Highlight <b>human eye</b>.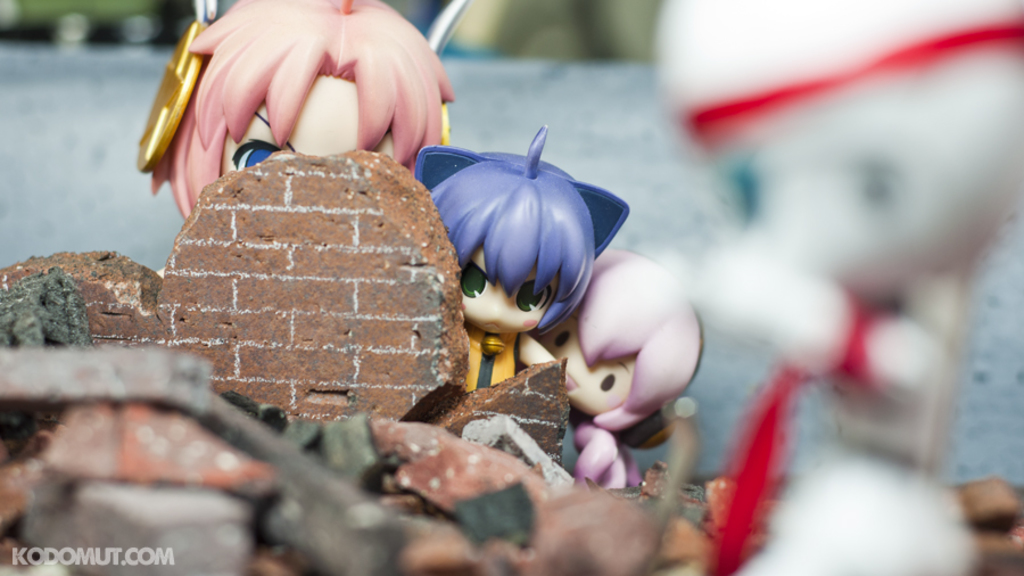
Highlighted region: l=554, t=328, r=570, b=346.
